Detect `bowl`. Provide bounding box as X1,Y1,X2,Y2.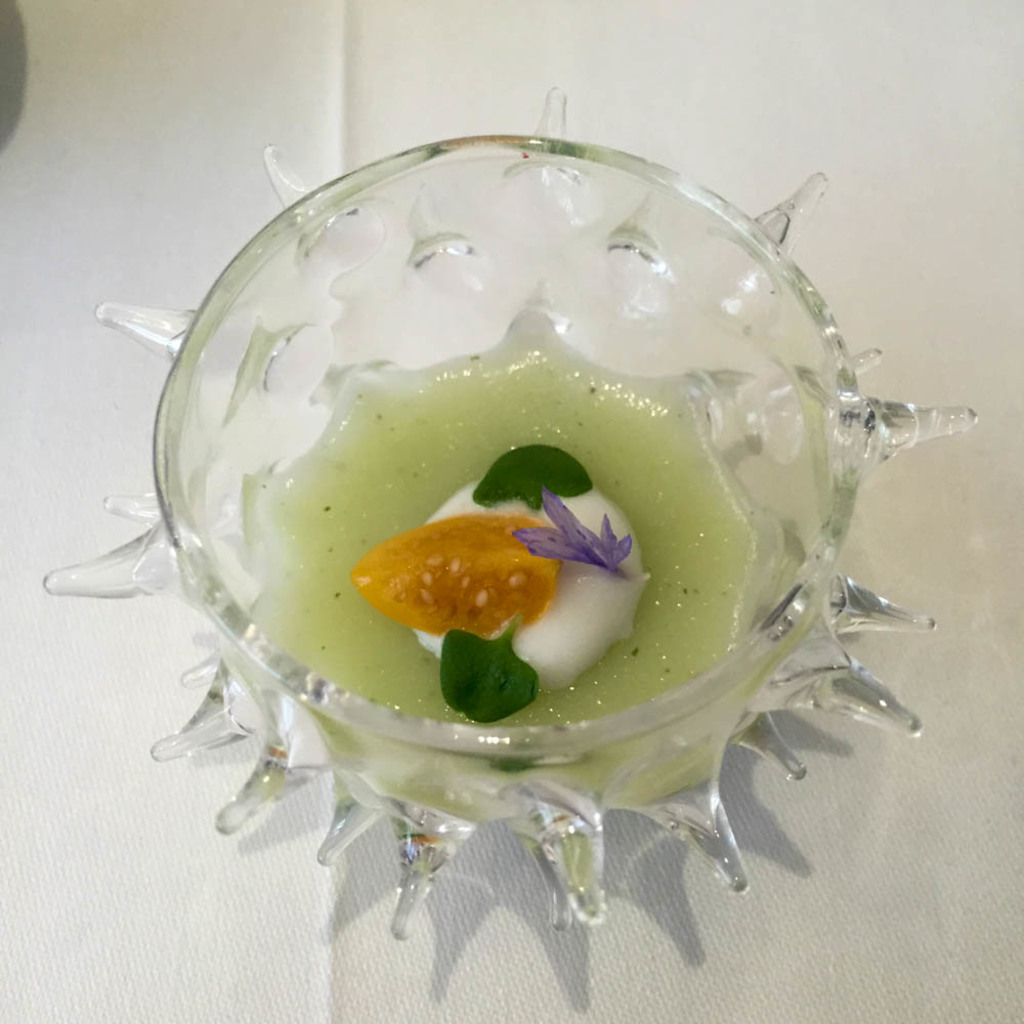
46,139,904,972.
